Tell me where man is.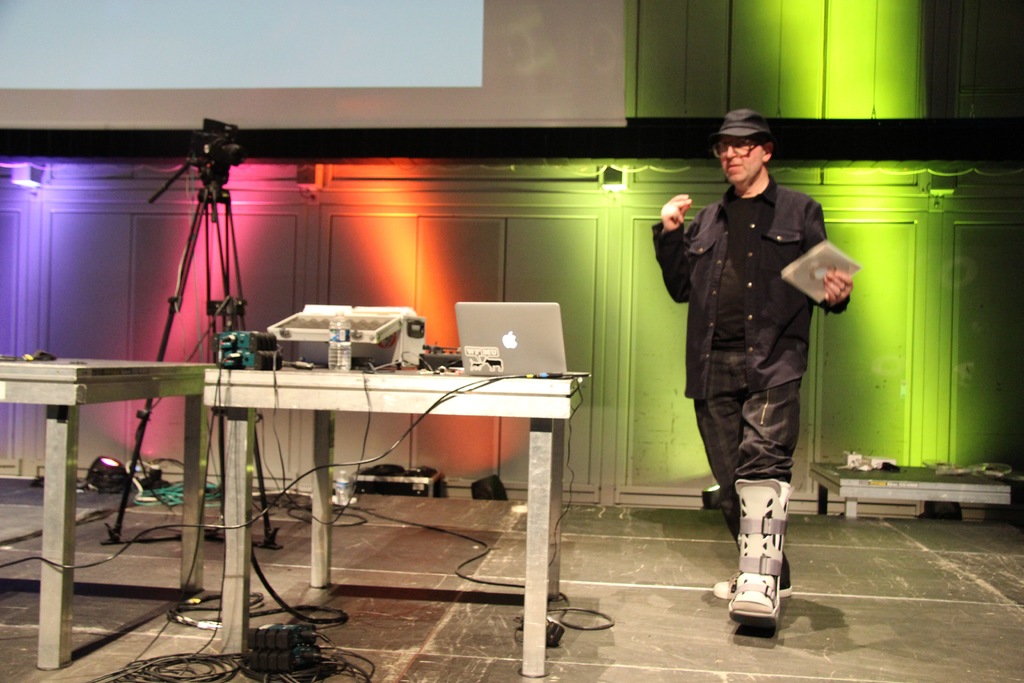
man is at [x1=677, y1=117, x2=852, y2=613].
